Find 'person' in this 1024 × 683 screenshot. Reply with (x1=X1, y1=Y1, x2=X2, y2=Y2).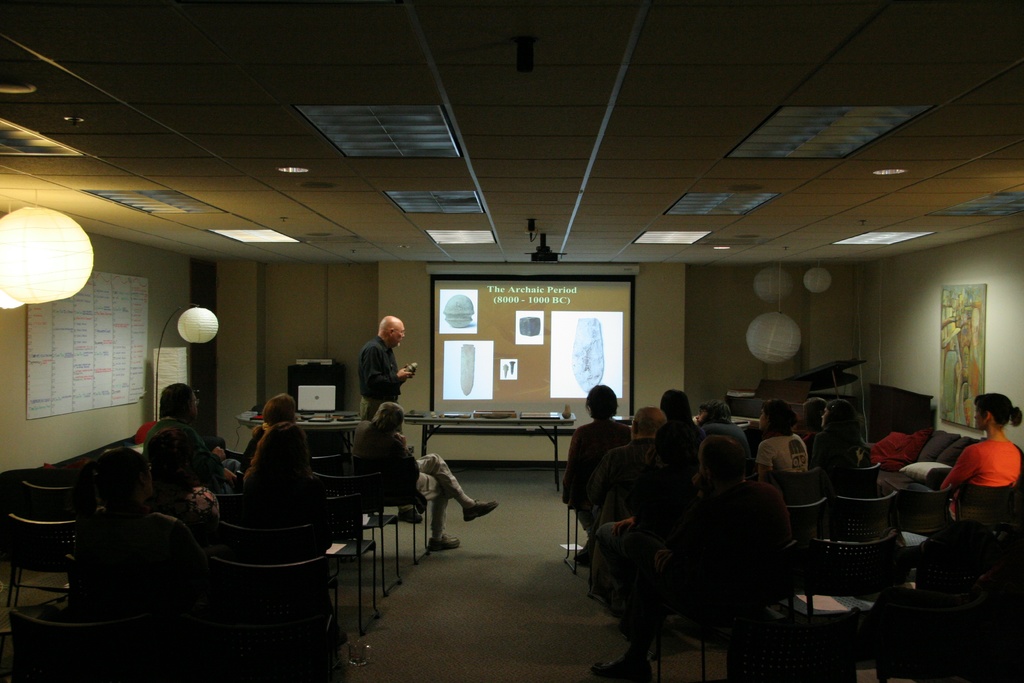
(x1=234, y1=385, x2=307, y2=485).
